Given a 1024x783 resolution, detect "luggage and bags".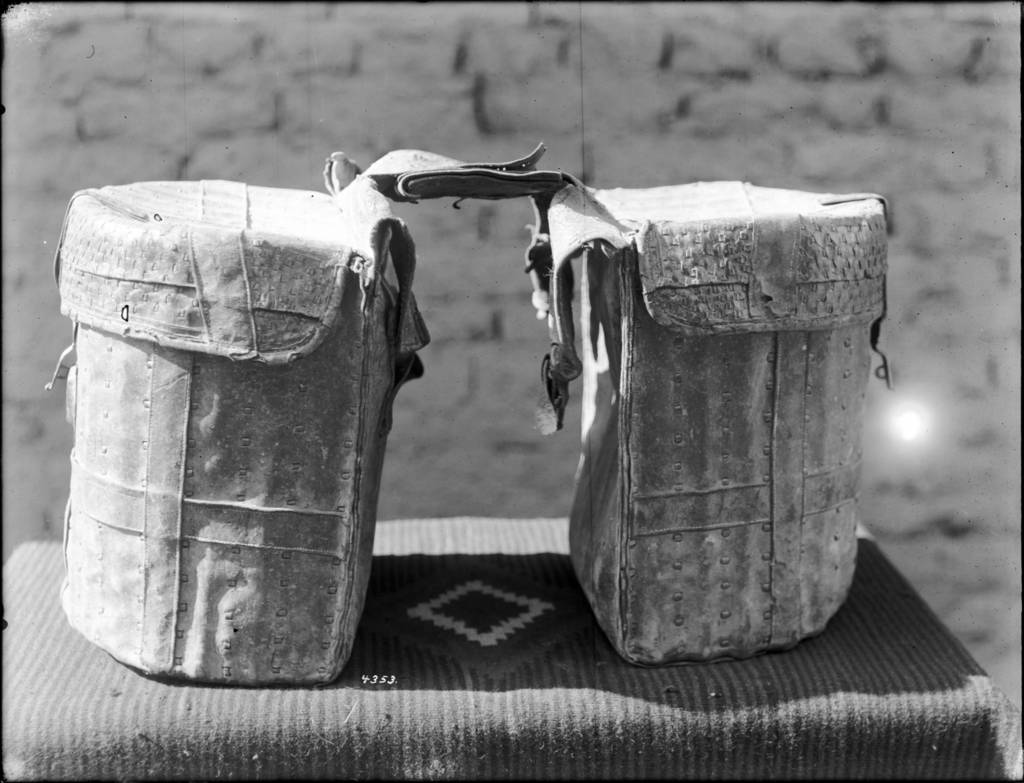
Rect(530, 179, 869, 646).
